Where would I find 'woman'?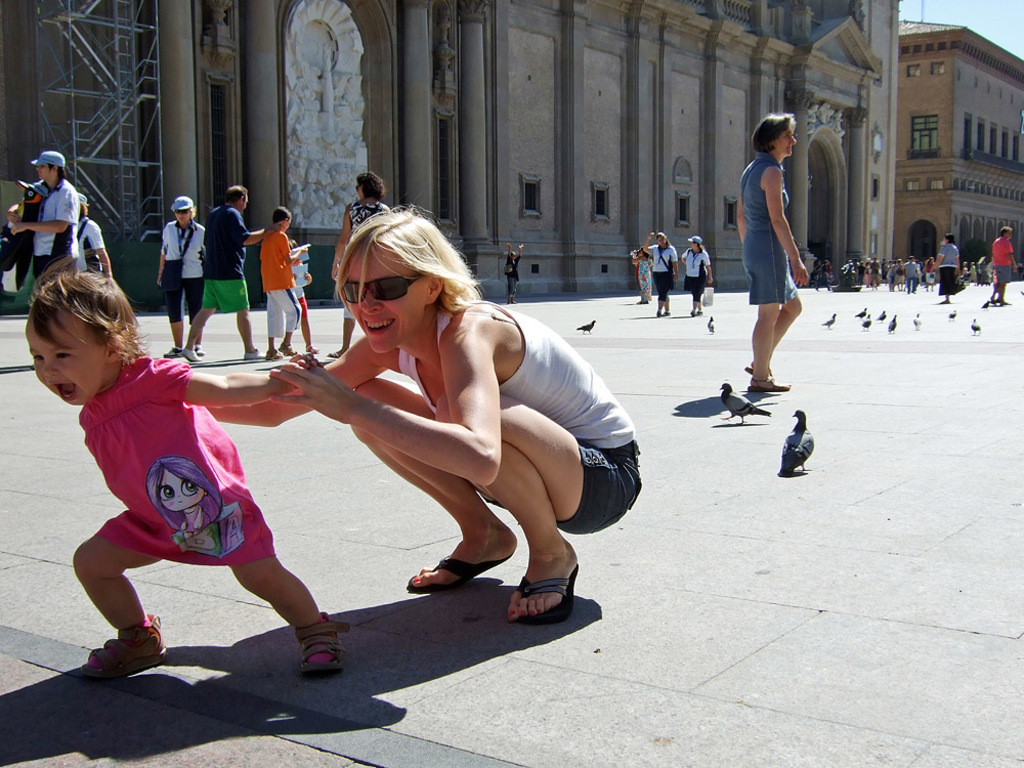
At Rect(153, 198, 207, 365).
